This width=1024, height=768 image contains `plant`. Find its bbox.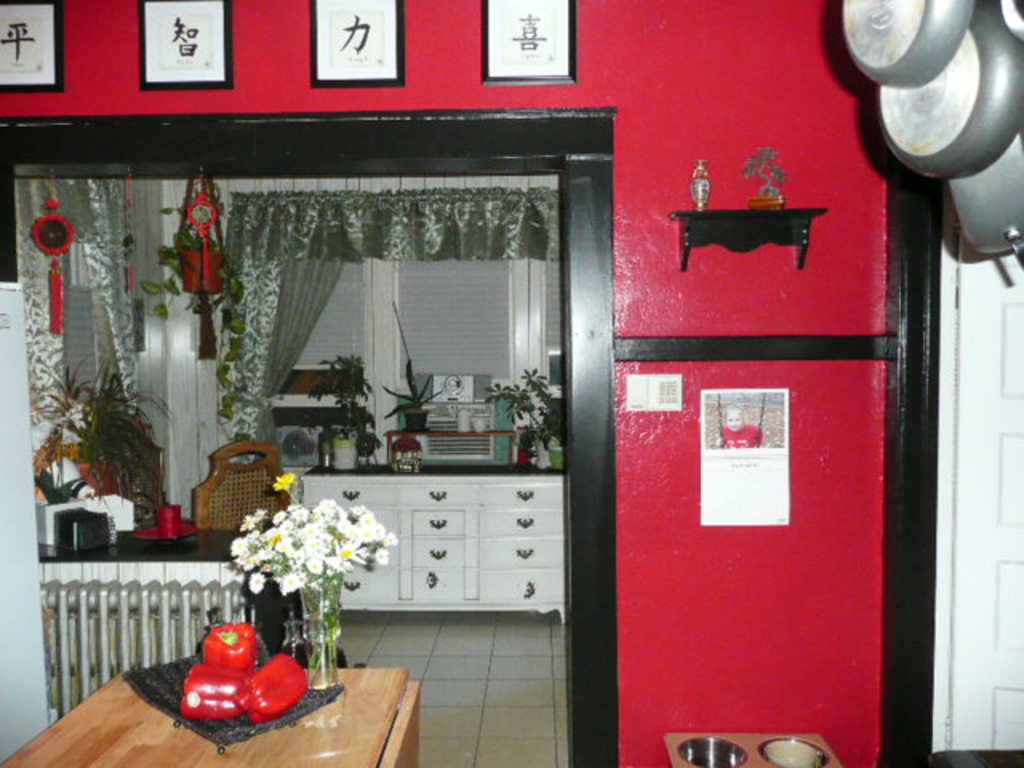
(138, 202, 261, 438).
